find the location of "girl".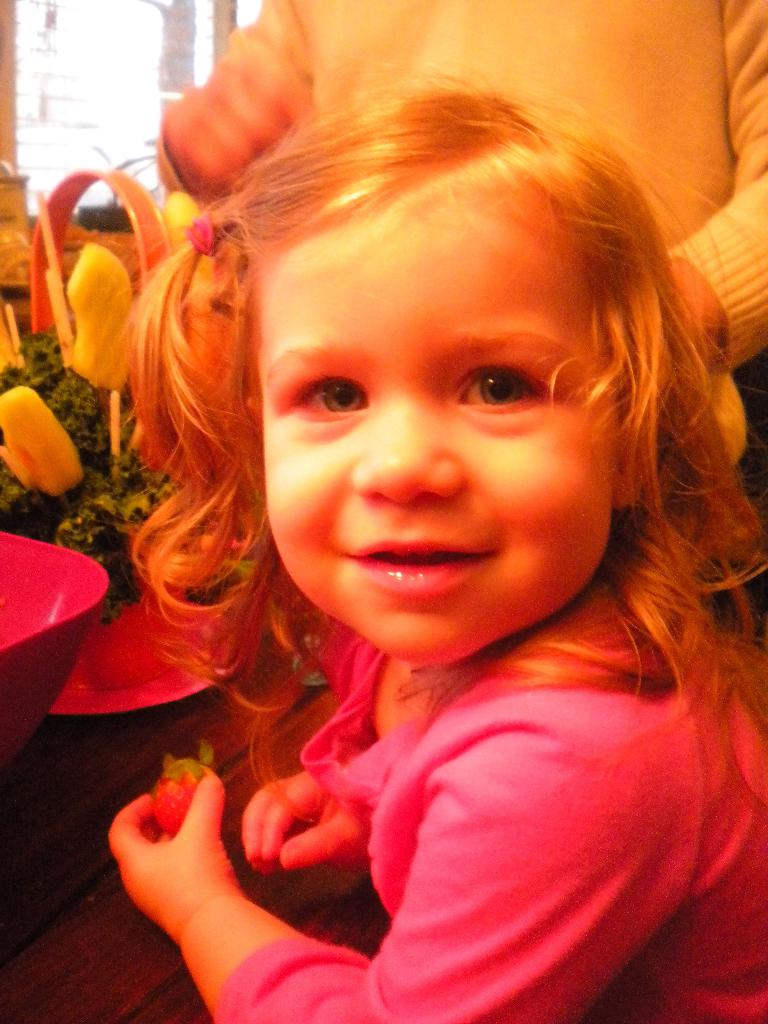
Location: [x1=56, y1=57, x2=767, y2=1023].
